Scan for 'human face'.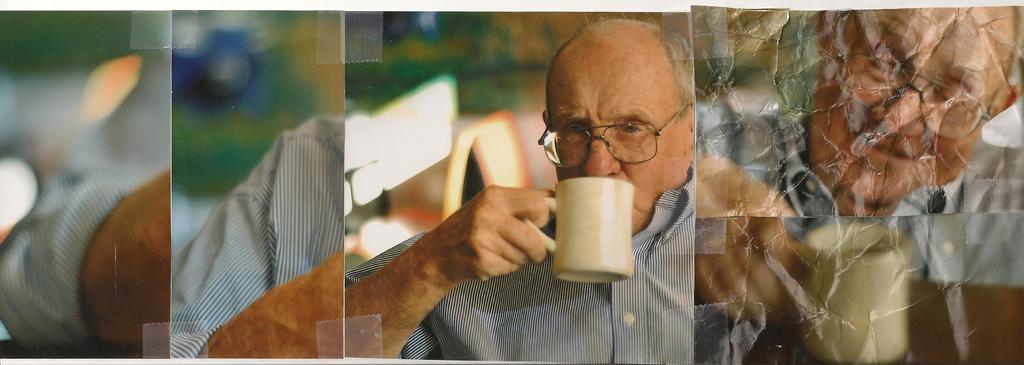
Scan result: {"left": 813, "top": 6, "right": 1007, "bottom": 205}.
